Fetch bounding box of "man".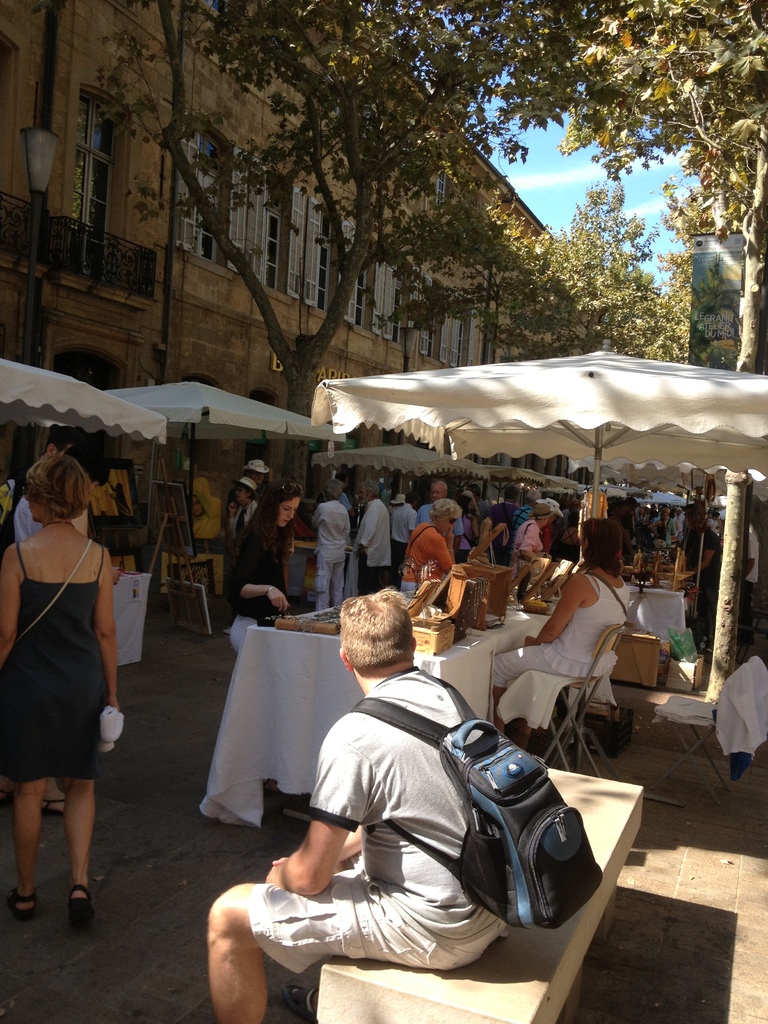
Bbox: select_region(351, 476, 392, 596).
